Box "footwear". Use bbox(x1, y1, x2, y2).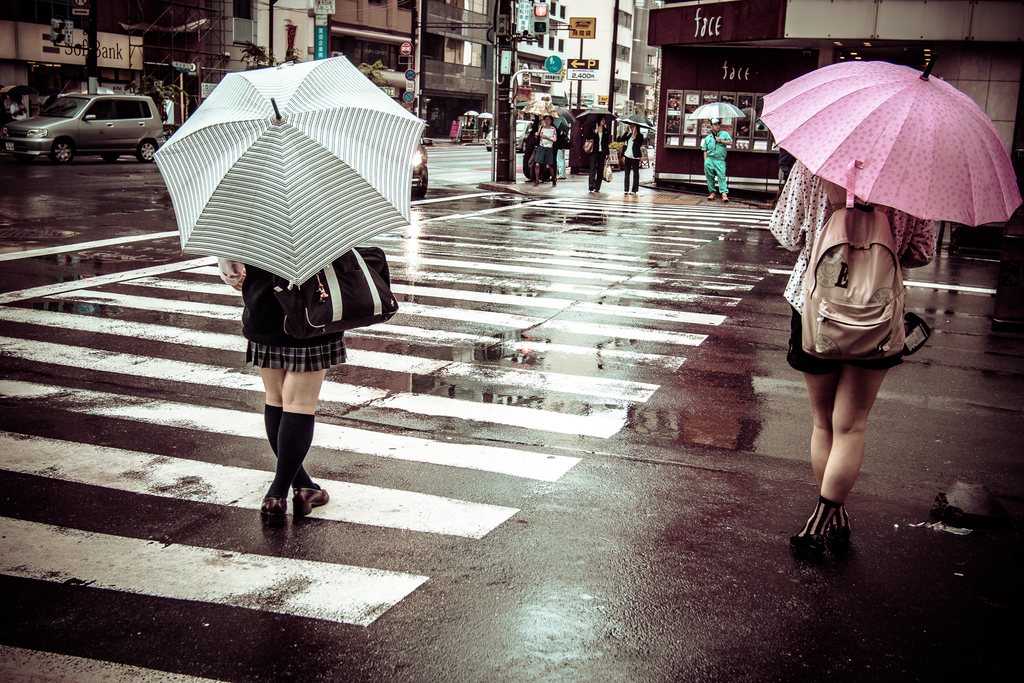
bbox(291, 484, 337, 513).
